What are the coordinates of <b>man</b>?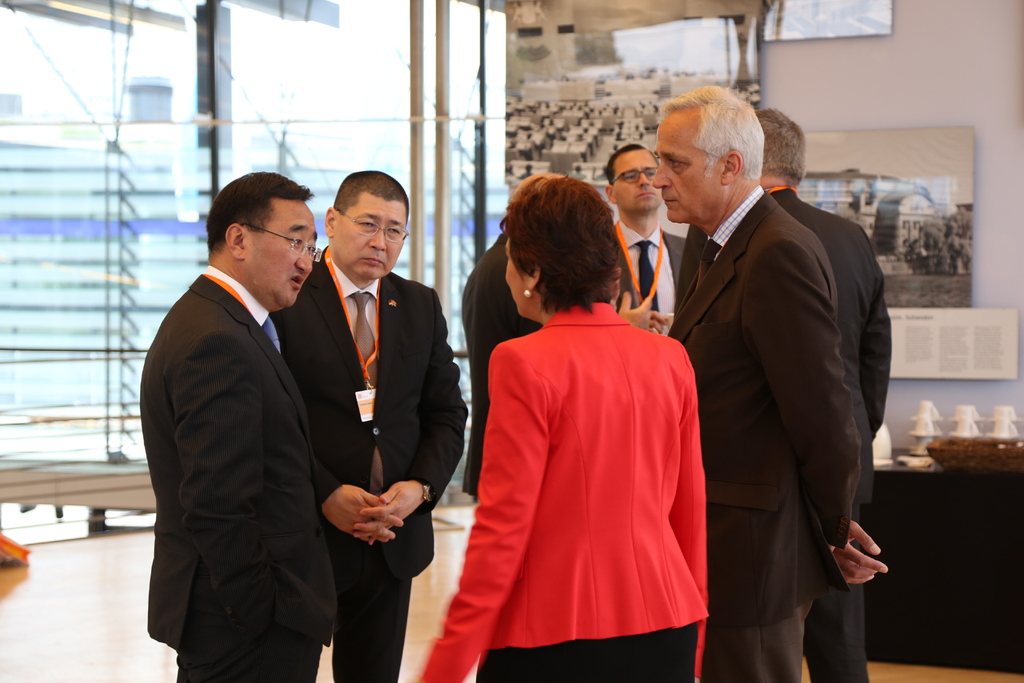
[x1=652, y1=83, x2=890, y2=682].
